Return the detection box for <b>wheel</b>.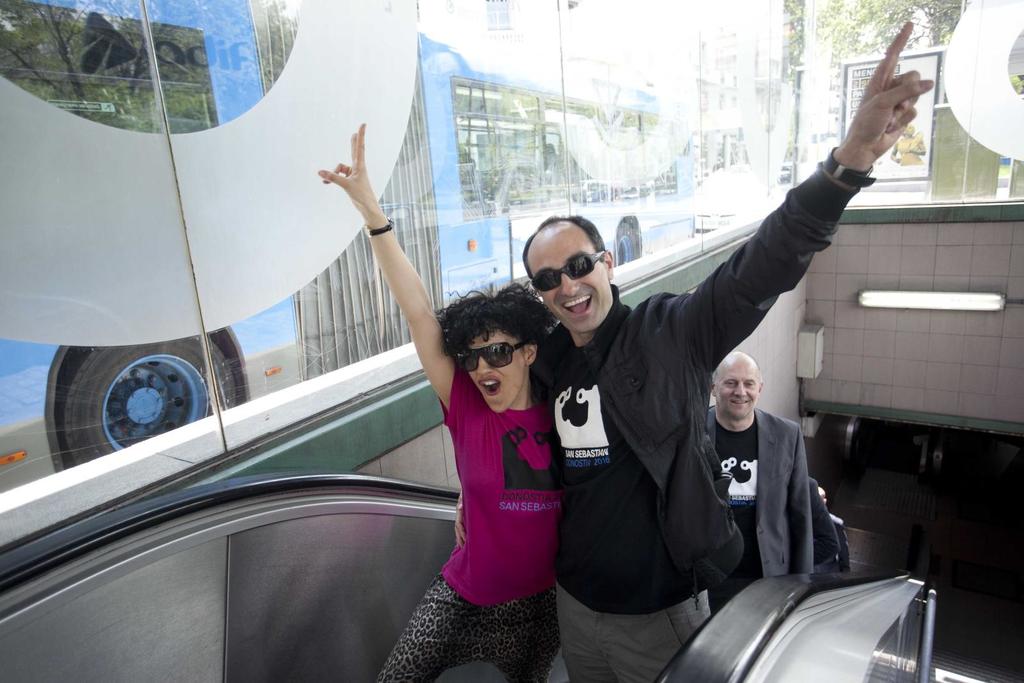
(39,342,225,459).
